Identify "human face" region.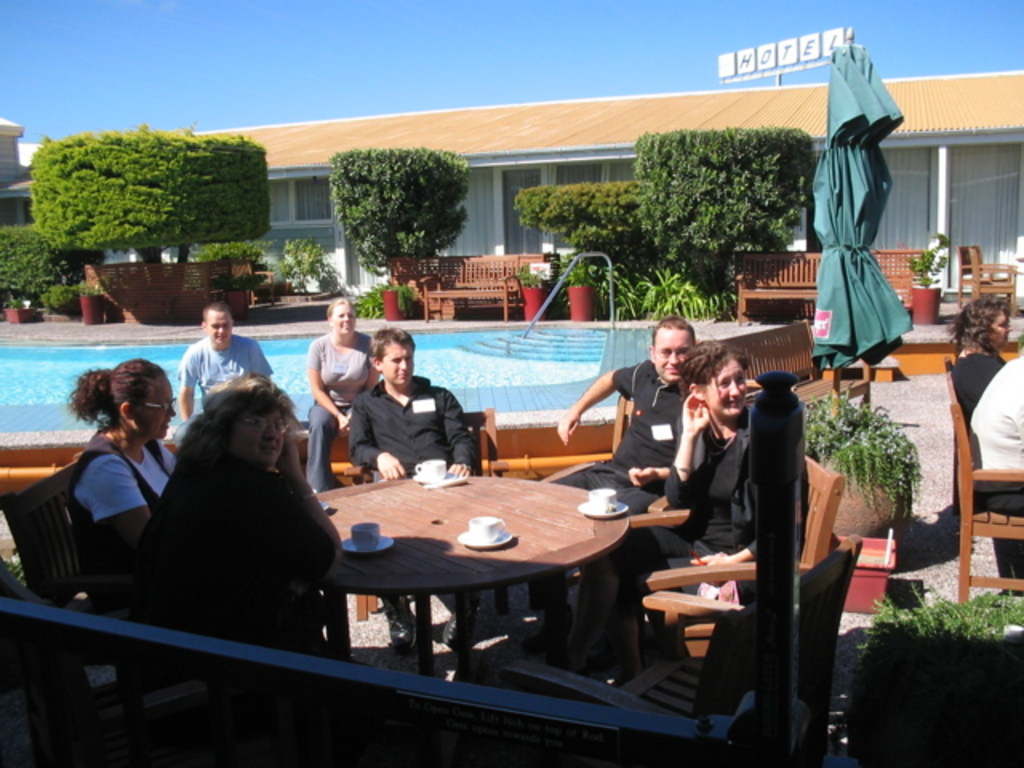
Region: [232,410,282,462].
